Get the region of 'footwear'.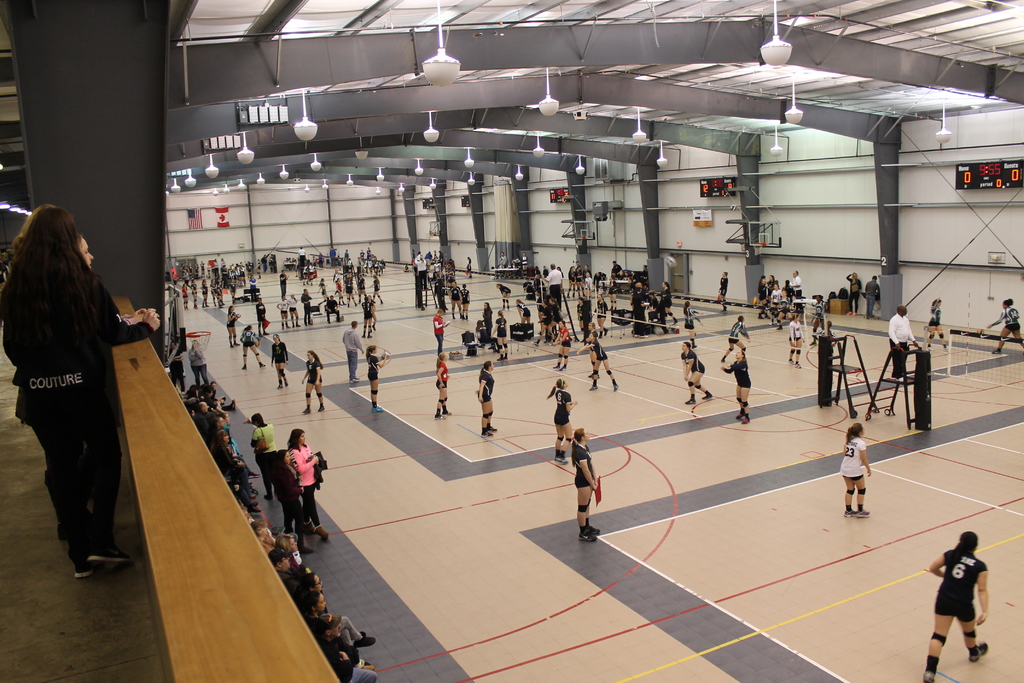
[left=559, top=365, right=564, bottom=369].
